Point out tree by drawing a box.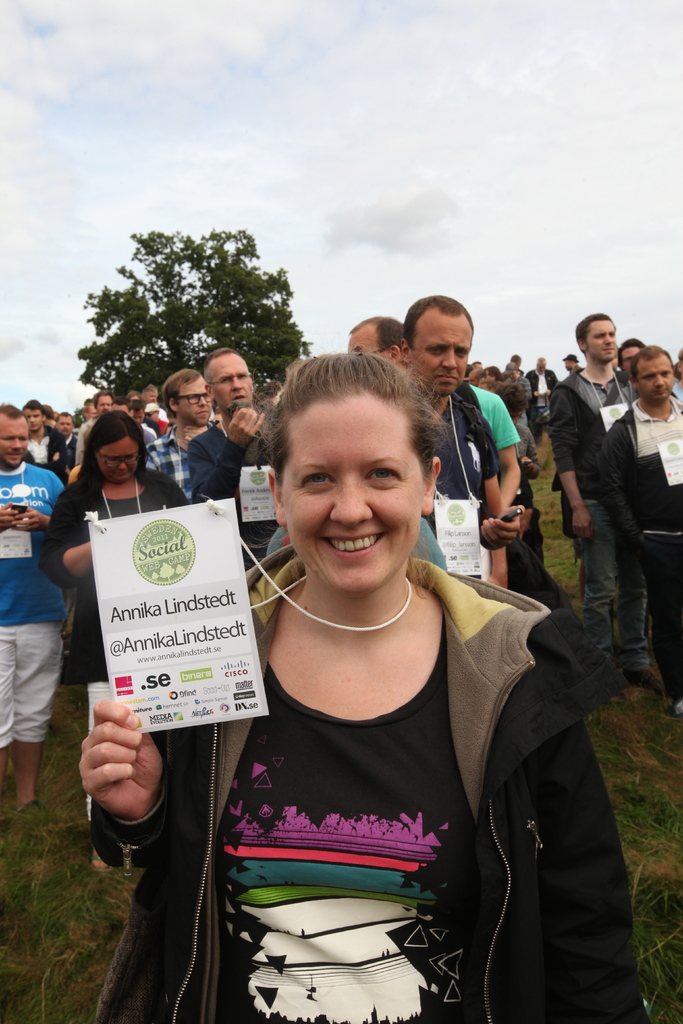
BBox(69, 225, 317, 391).
